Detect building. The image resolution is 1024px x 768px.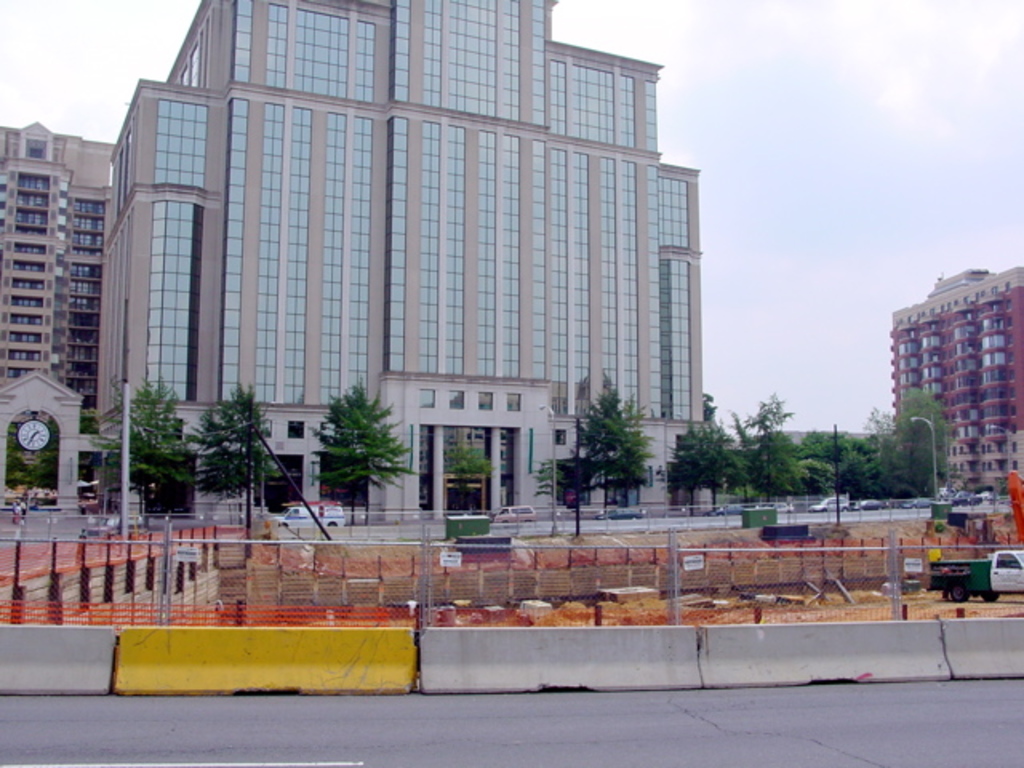
(91, 0, 706, 525).
